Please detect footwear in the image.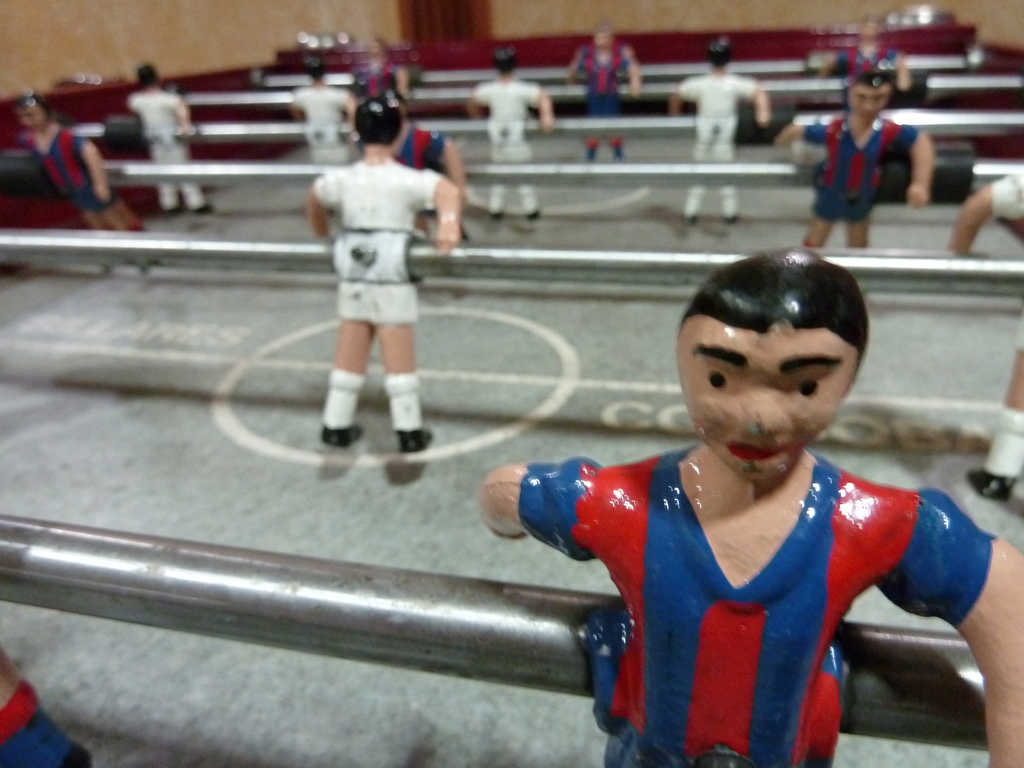
(x1=488, y1=211, x2=506, y2=222).
